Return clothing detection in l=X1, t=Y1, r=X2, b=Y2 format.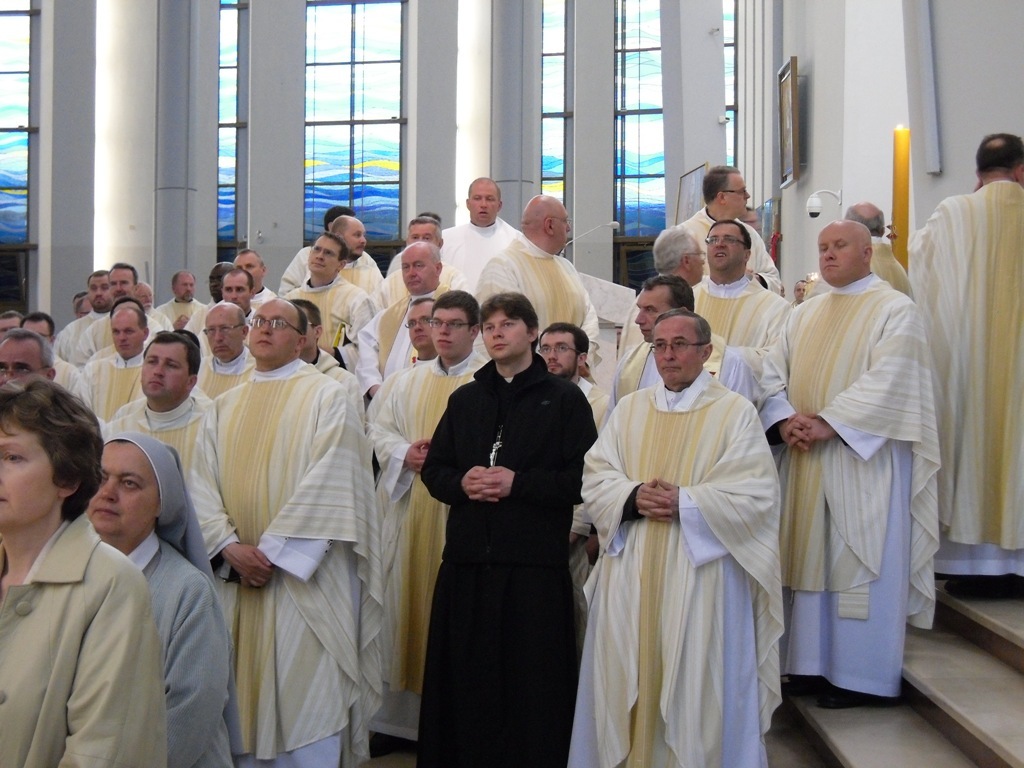
l=753, t=272, r=944, b=699.
